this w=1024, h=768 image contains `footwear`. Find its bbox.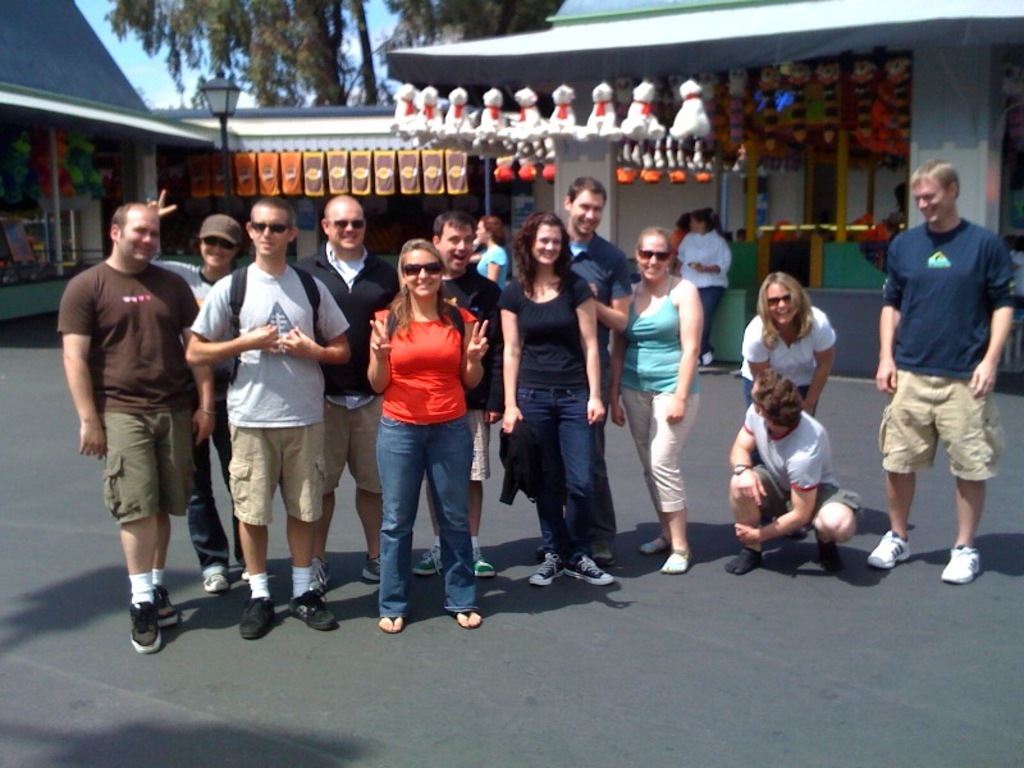
locate(637, 530, 669, 557).
